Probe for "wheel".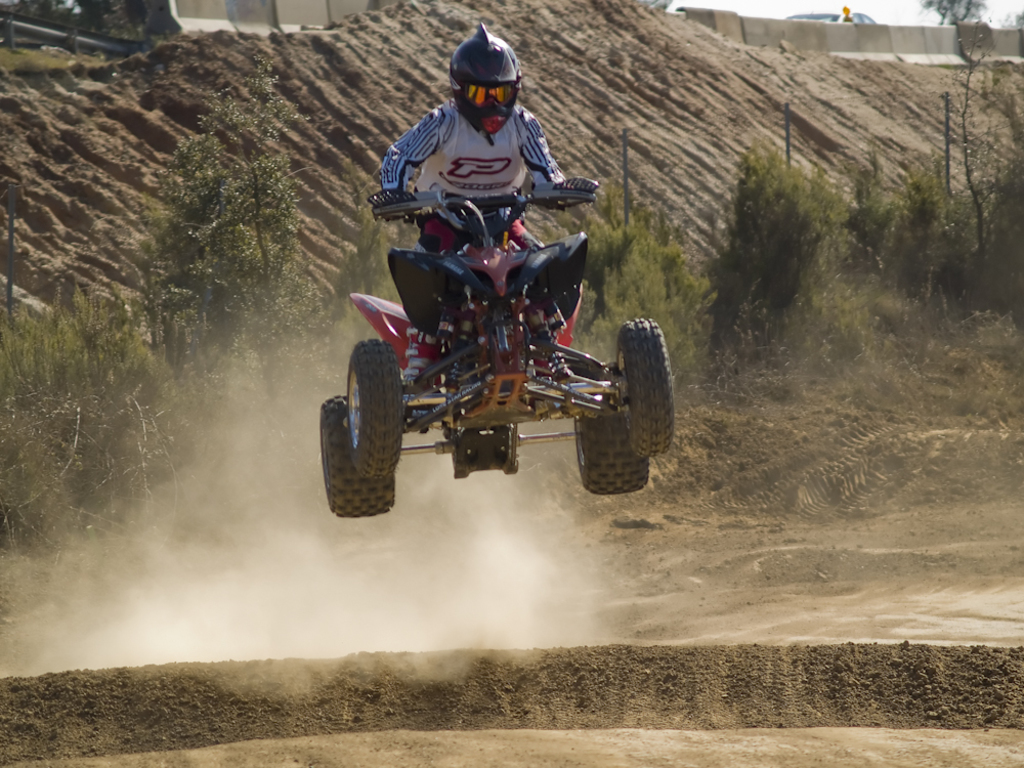
Probe result: l=610, t=314, r=679, b=461.
